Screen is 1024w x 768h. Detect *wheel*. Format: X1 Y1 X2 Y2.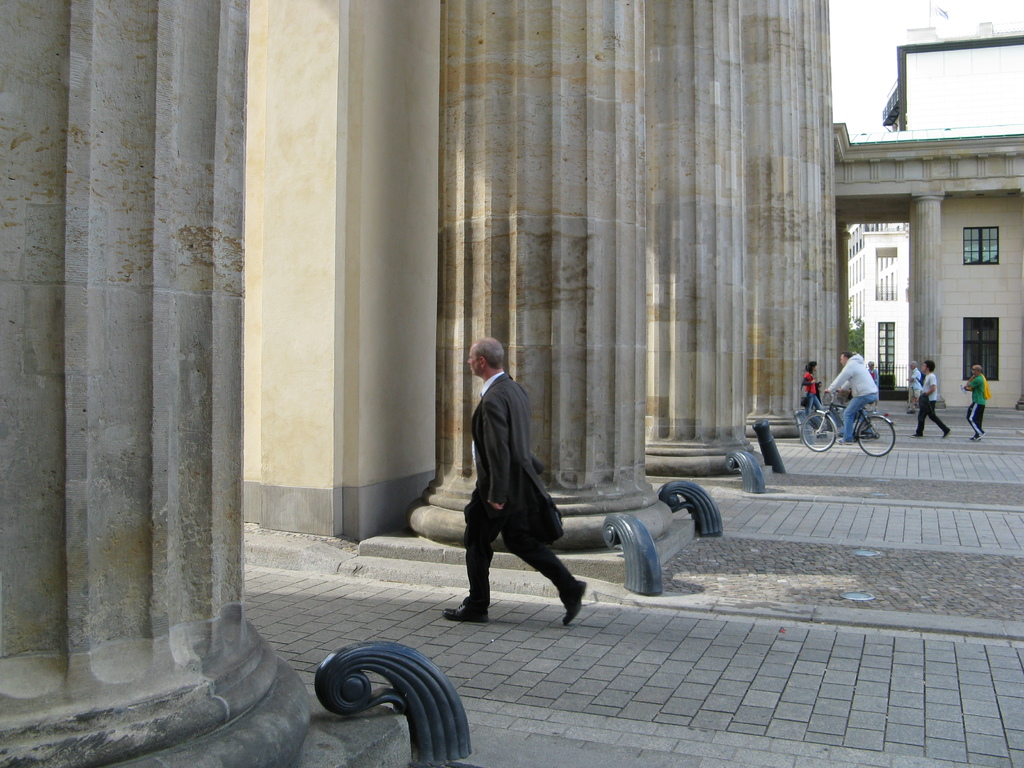
858 412 893 456.
